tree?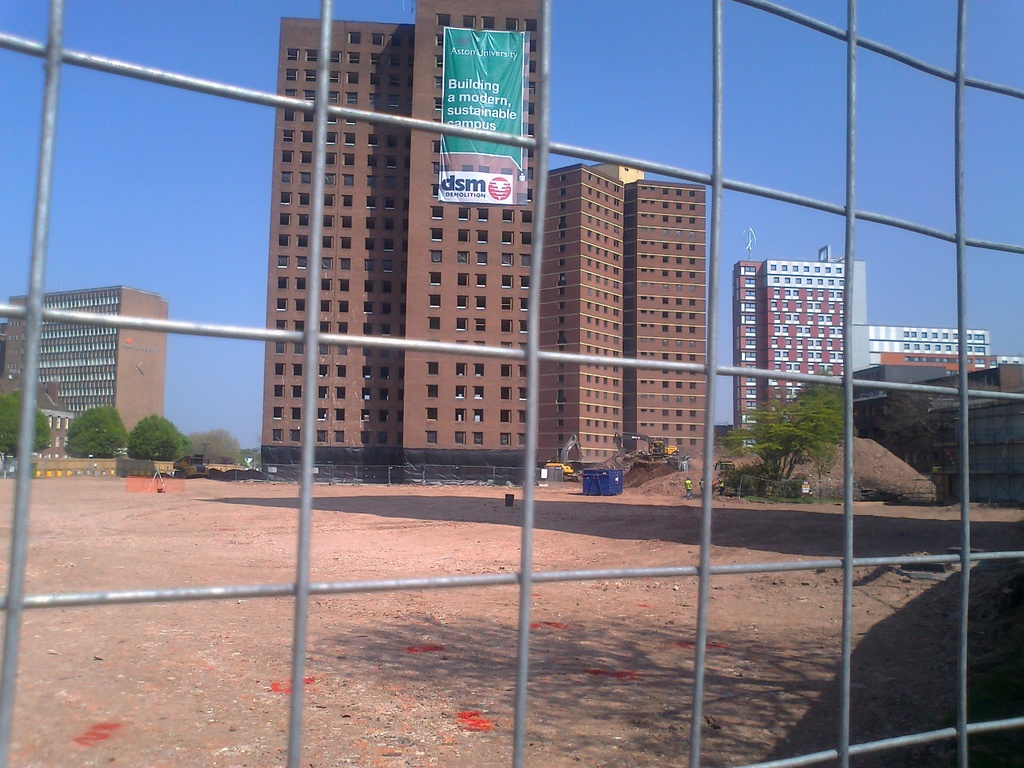
Rect(0, 392, 50, 454)
